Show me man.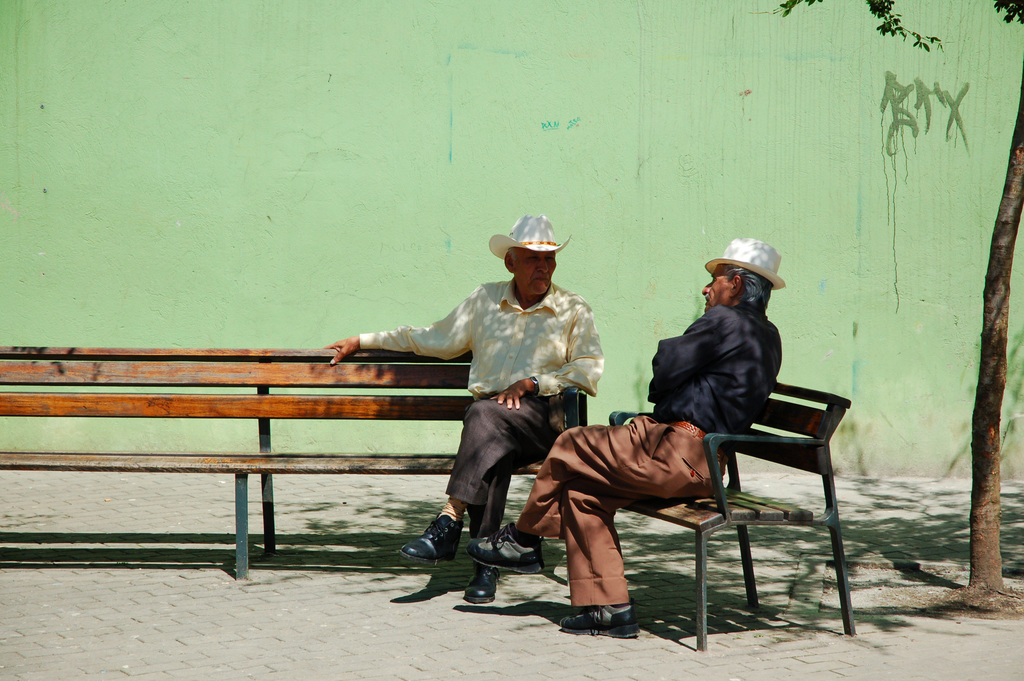
man is here: region(463, 237, 786, 641).
